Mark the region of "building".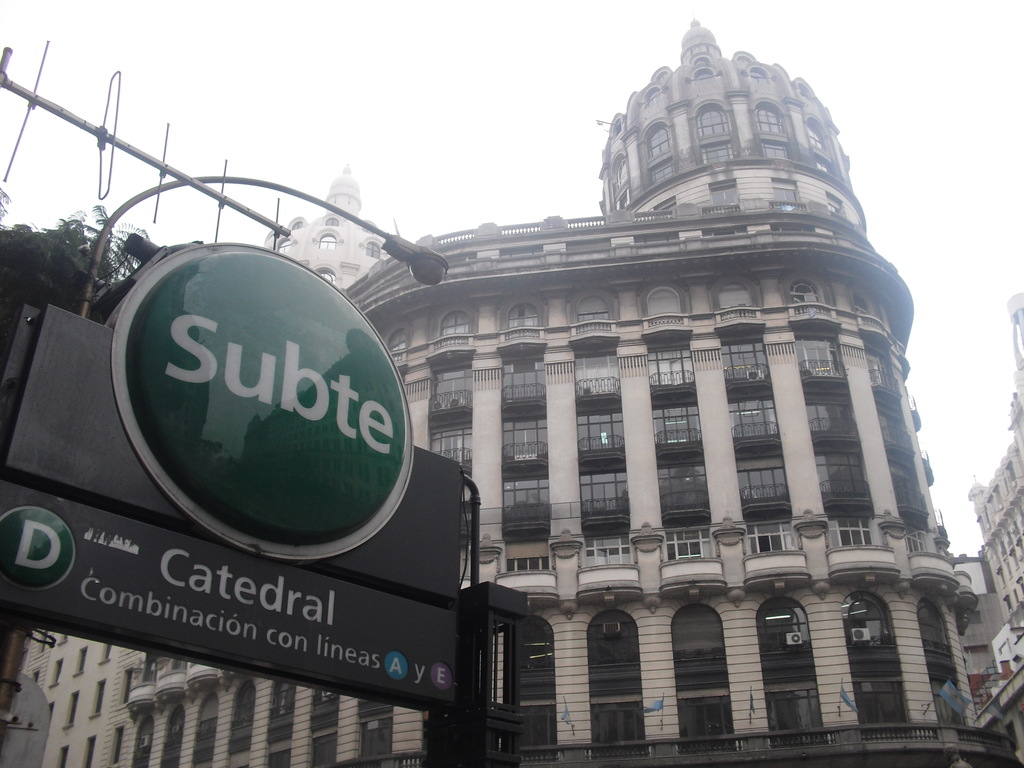
Region: bbox=[19, 19, 1023, 767].
